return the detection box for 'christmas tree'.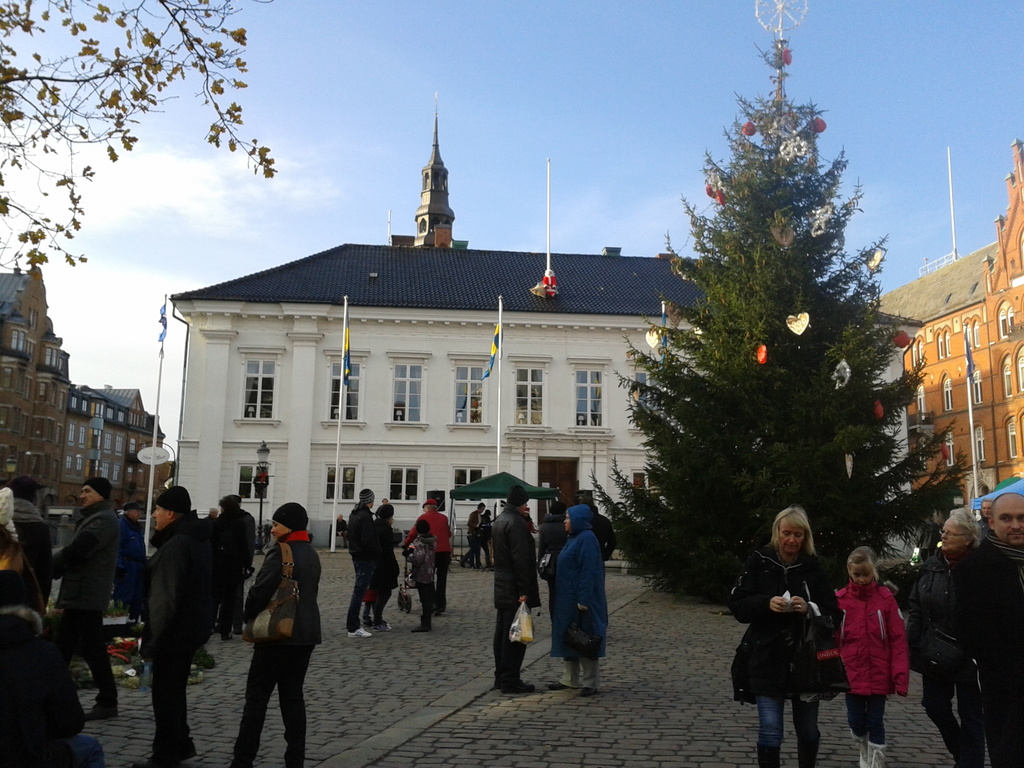
[left=589, top=0, right=979, bottom=628].
